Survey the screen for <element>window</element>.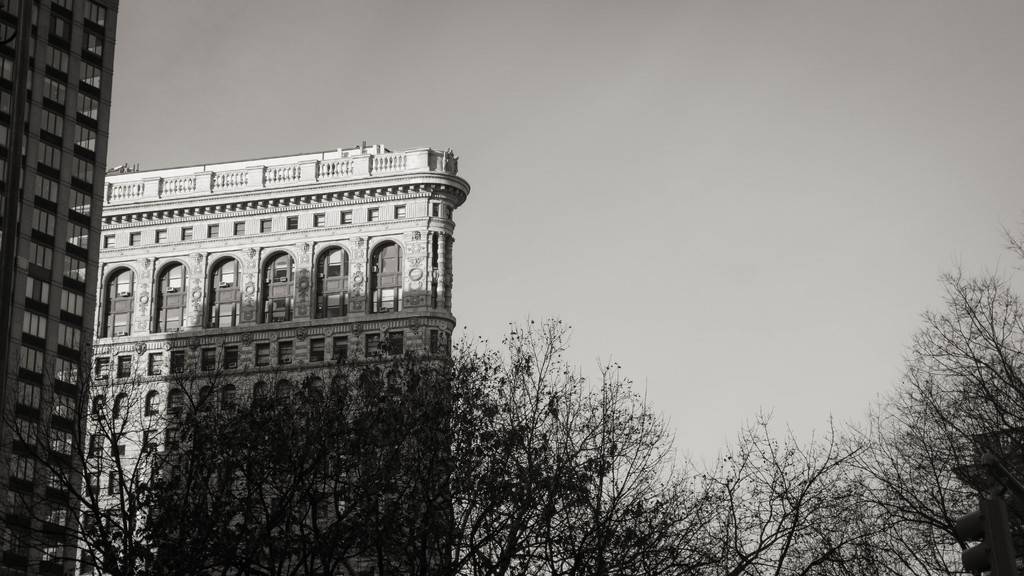
Survey found: (x1=143, y1=391, x2=157, y2=415).
